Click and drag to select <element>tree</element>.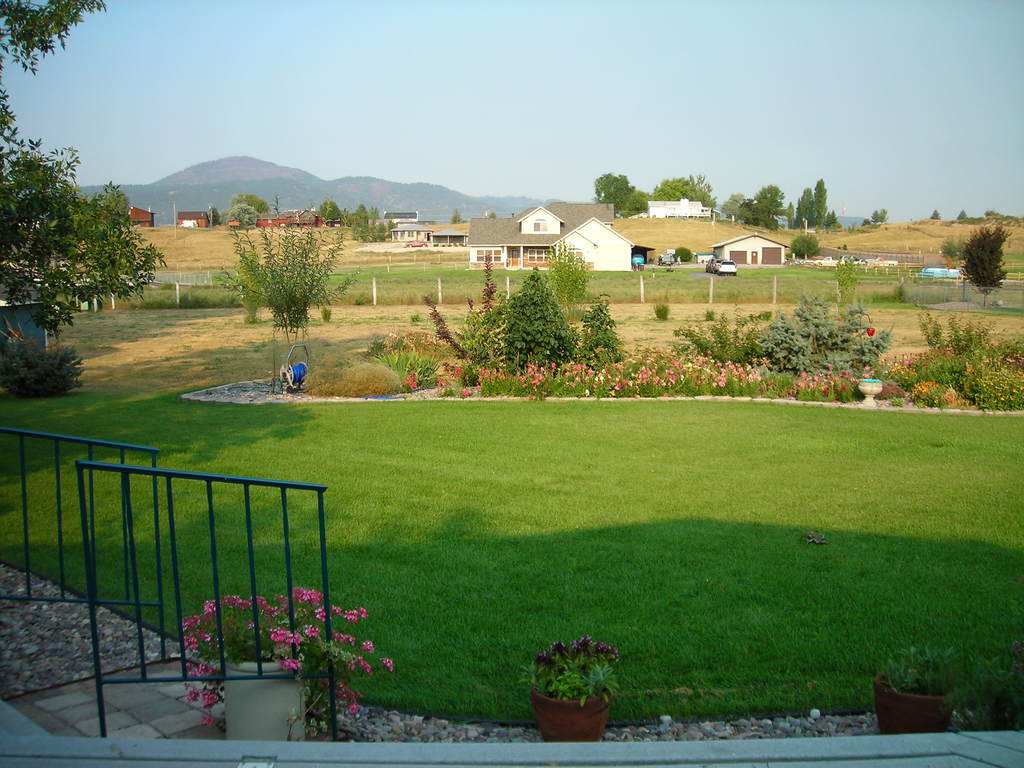
Selection: {"left": 858, "top": 217, "right": 868, "bottom": 225}.
